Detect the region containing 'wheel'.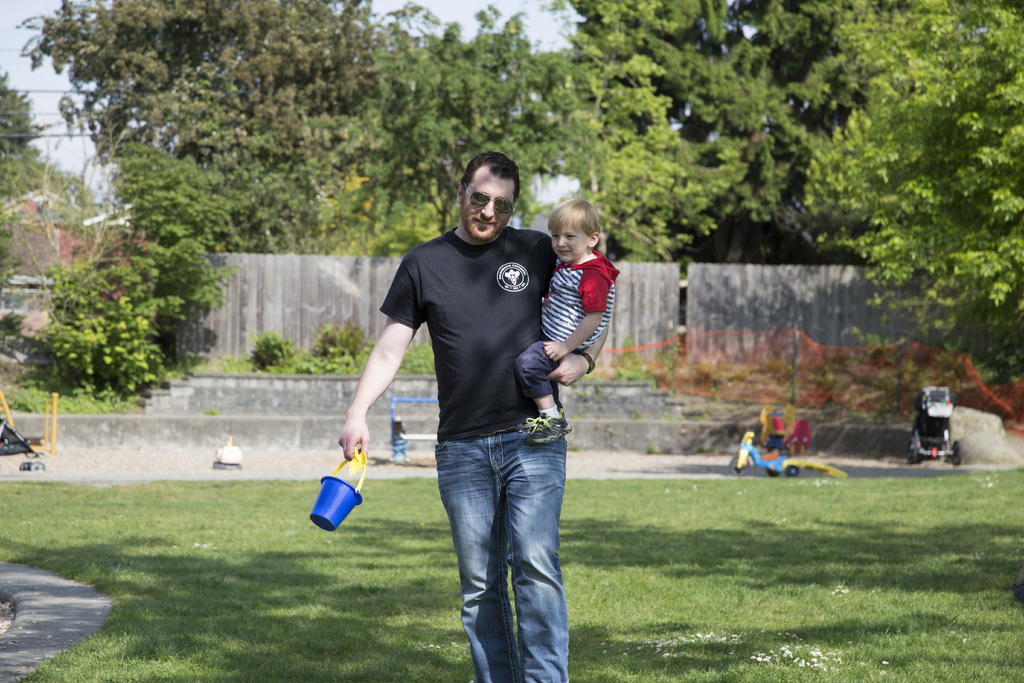
[left=767, top=468, right=780, bottom=477].
